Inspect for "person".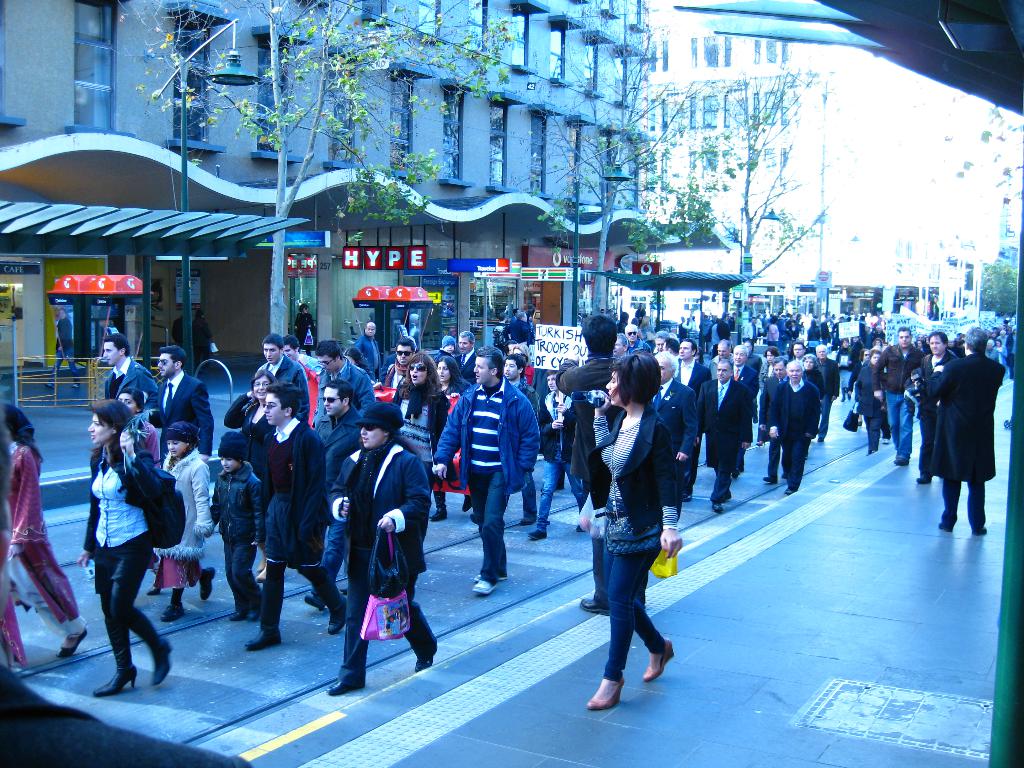
Inspection: locate(104, 332, 160, 419).
